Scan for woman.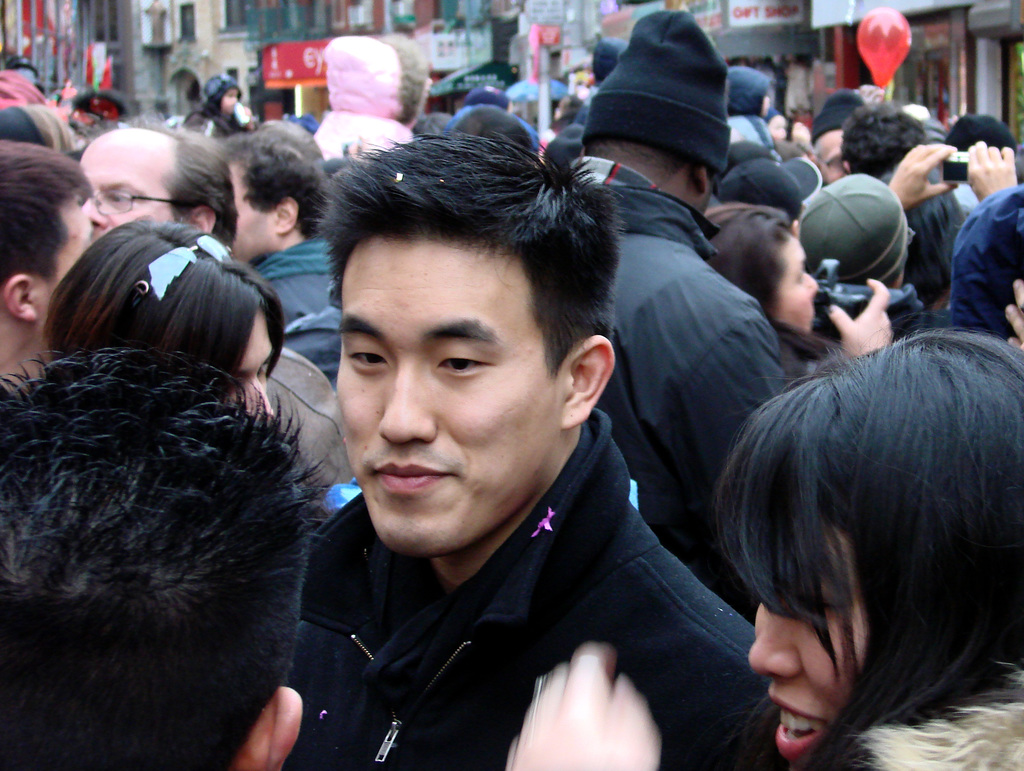
Scan result: x1=0 y1=100 x2=75 y2=157.
